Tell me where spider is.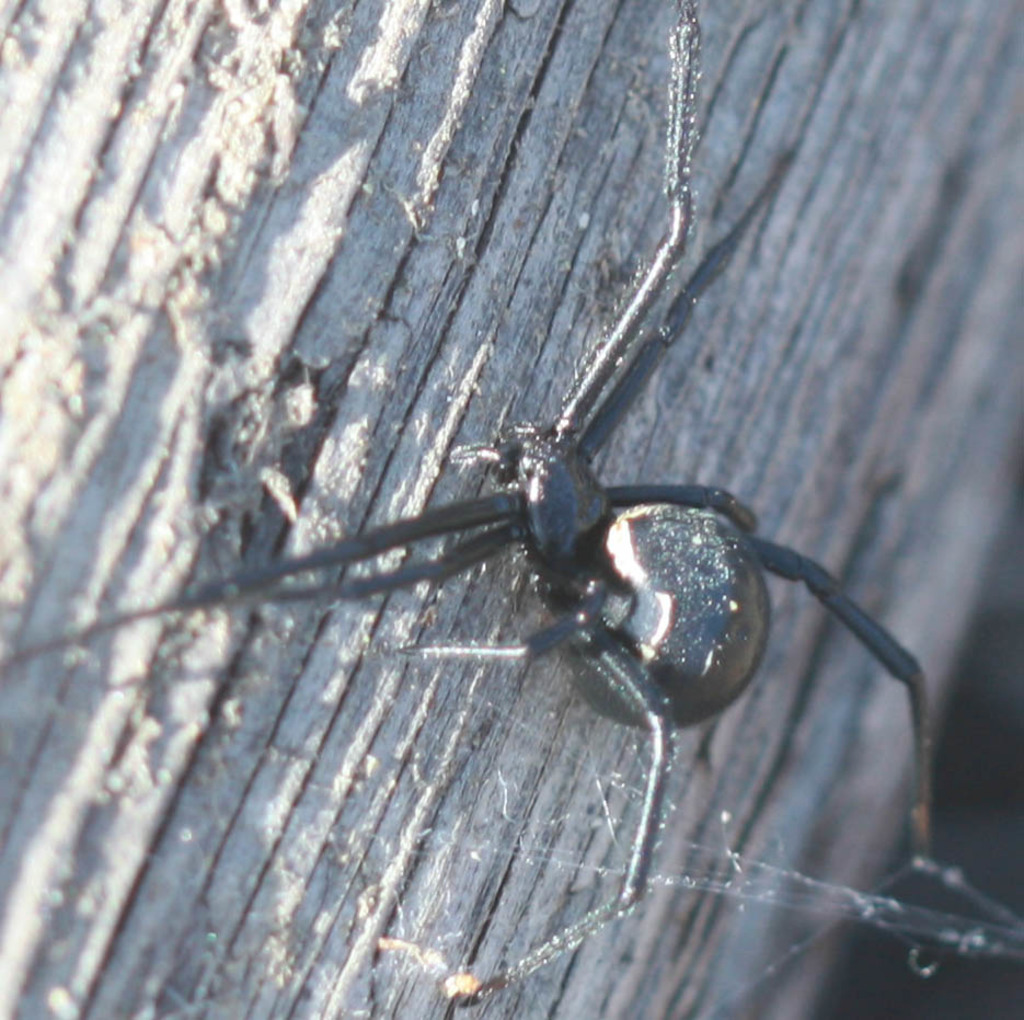
spider is at pyautogui.locateOnScreen(0, 0, 947, 1019).
